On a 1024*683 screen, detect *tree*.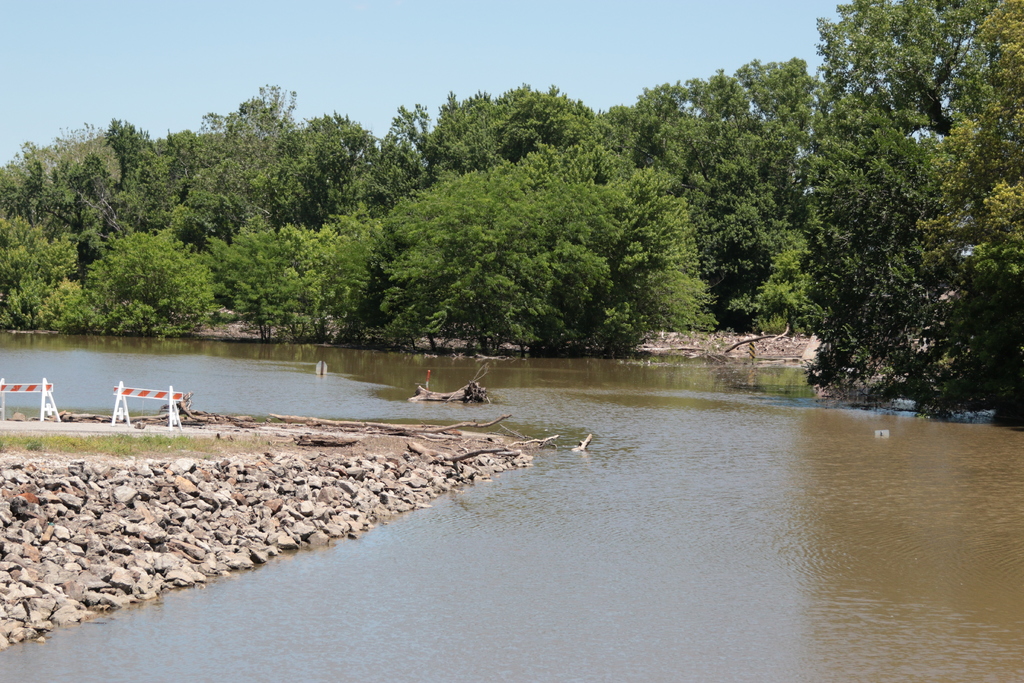
(53, 154, 112, 204).
